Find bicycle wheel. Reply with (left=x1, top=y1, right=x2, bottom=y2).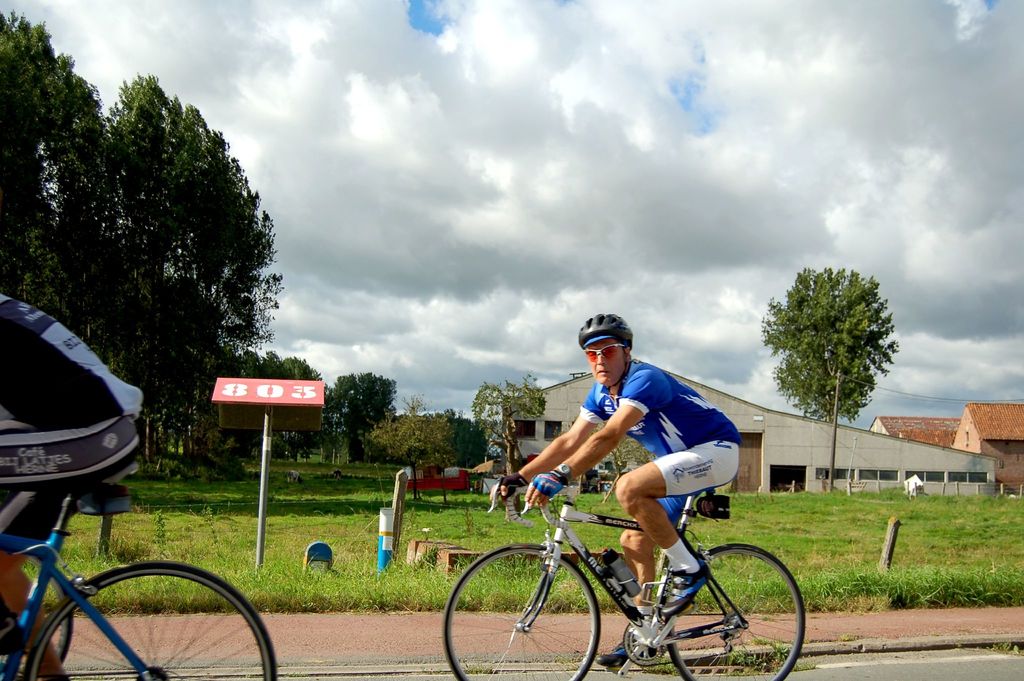
(left=456, top=553, right=604, bottom=669).
